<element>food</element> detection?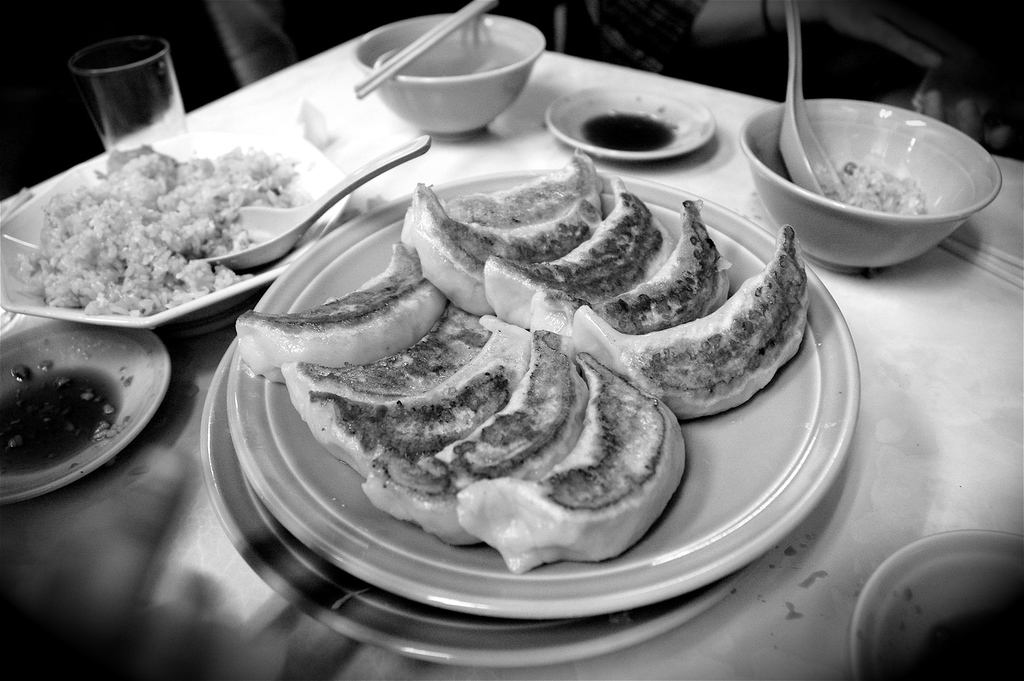
{"left": 399, "top": 151, "right": 813, "bottom": 418}
